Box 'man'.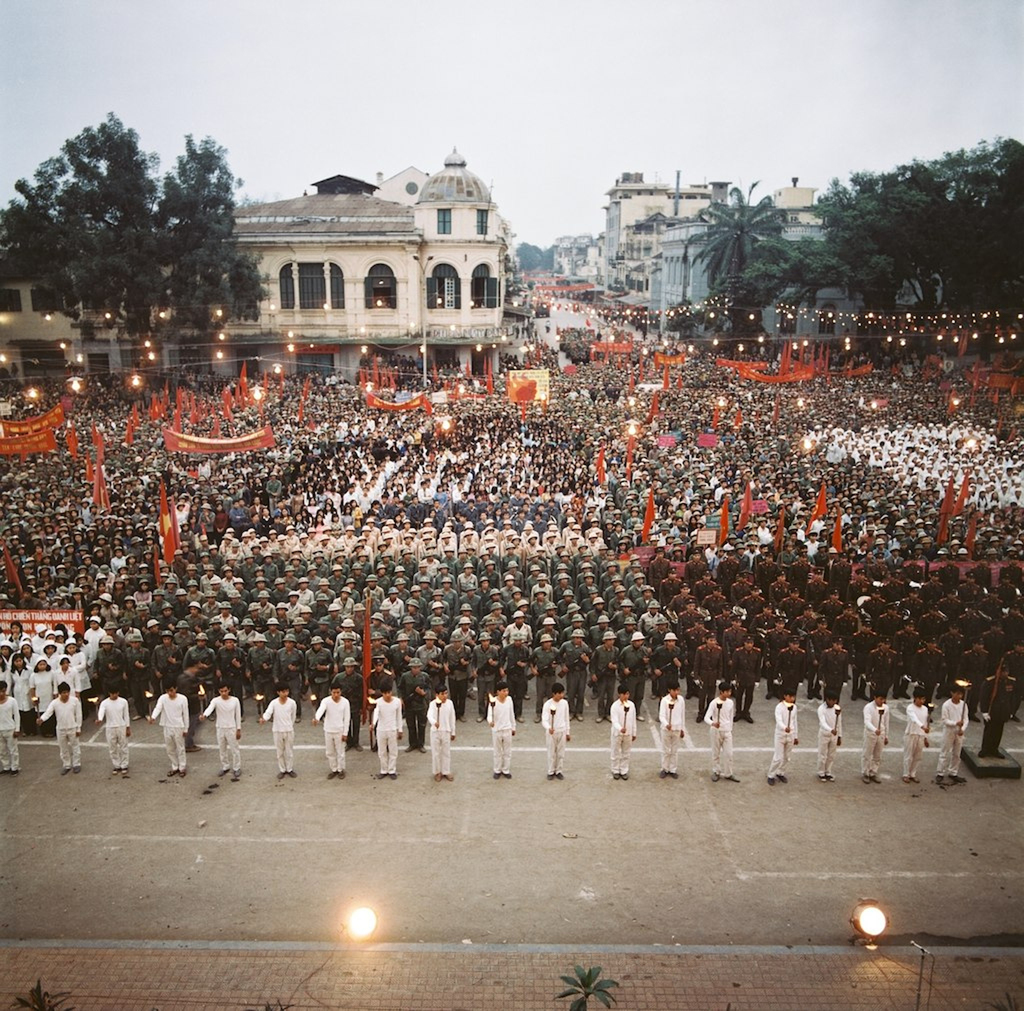
397,658,432,750.
